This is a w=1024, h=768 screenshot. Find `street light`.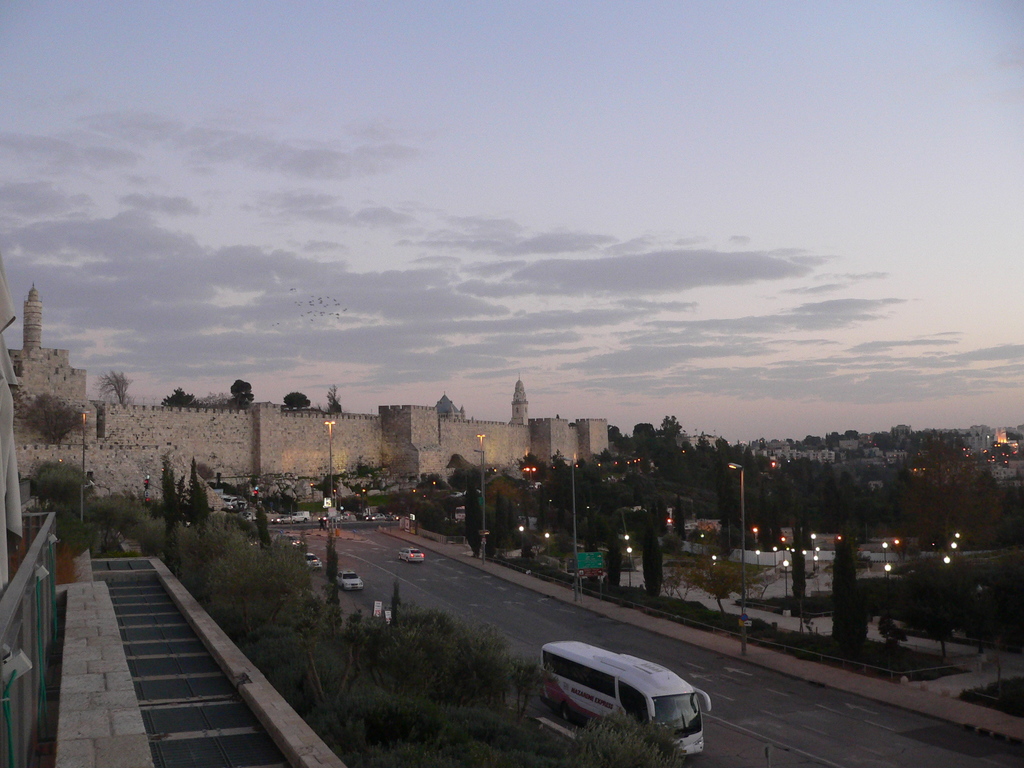
Bounding box: (x1=884, y1=561, x2=890, y2=586).
